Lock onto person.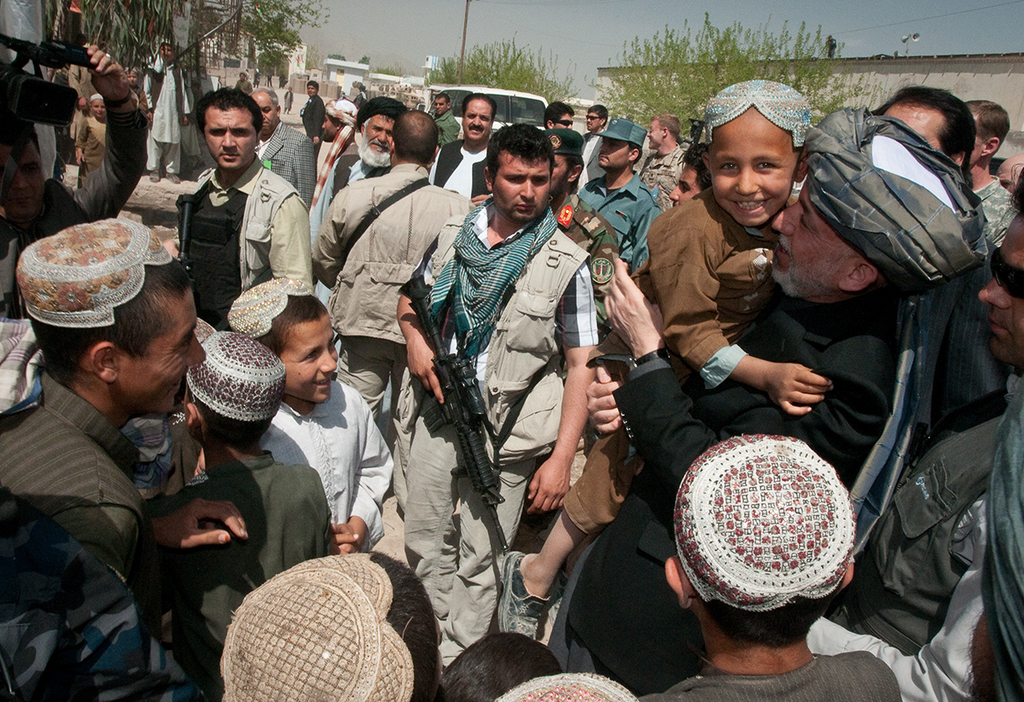
Locked: 0 215 247 576.
